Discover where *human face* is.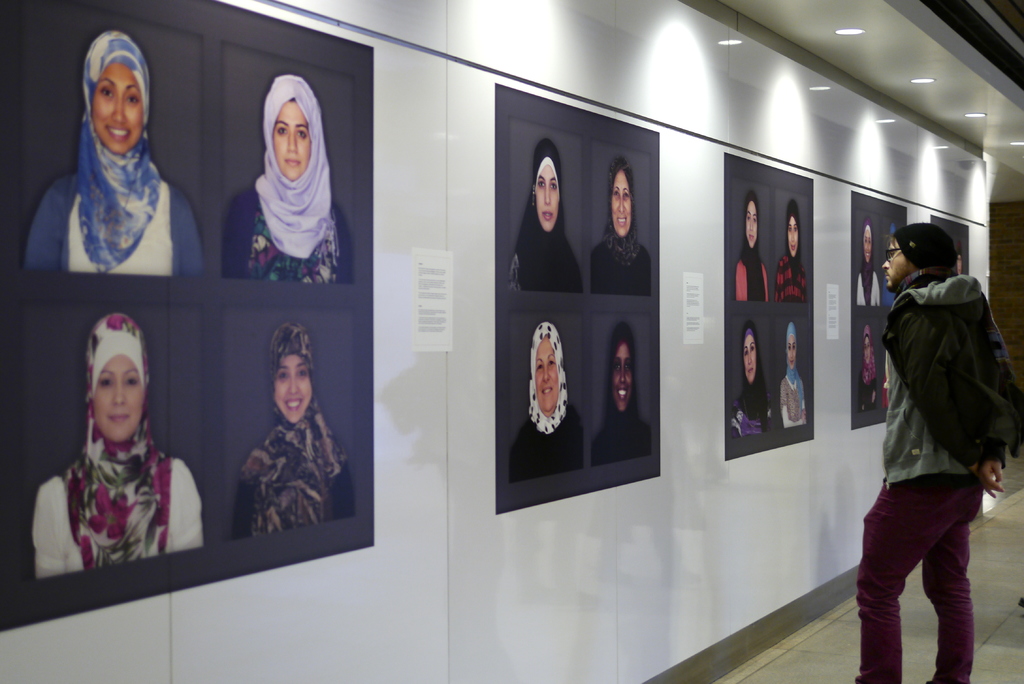
Discovered at 787,220,801,257.
